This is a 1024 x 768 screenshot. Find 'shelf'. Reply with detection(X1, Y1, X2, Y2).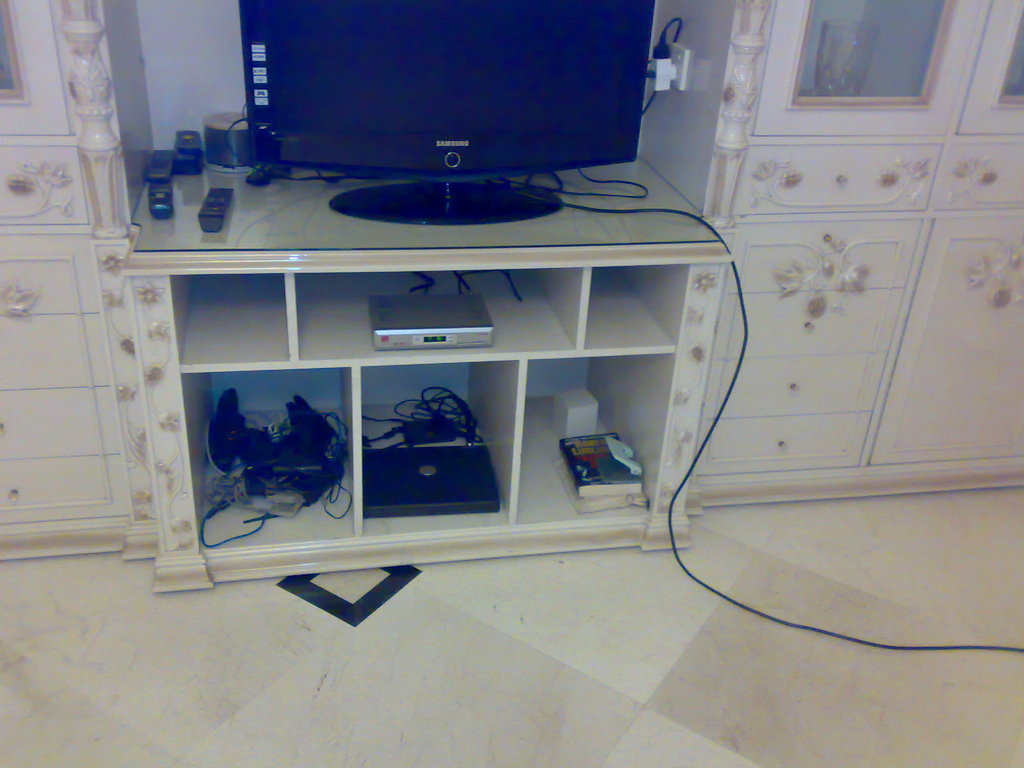
detection(506, 342, 655, 543).
